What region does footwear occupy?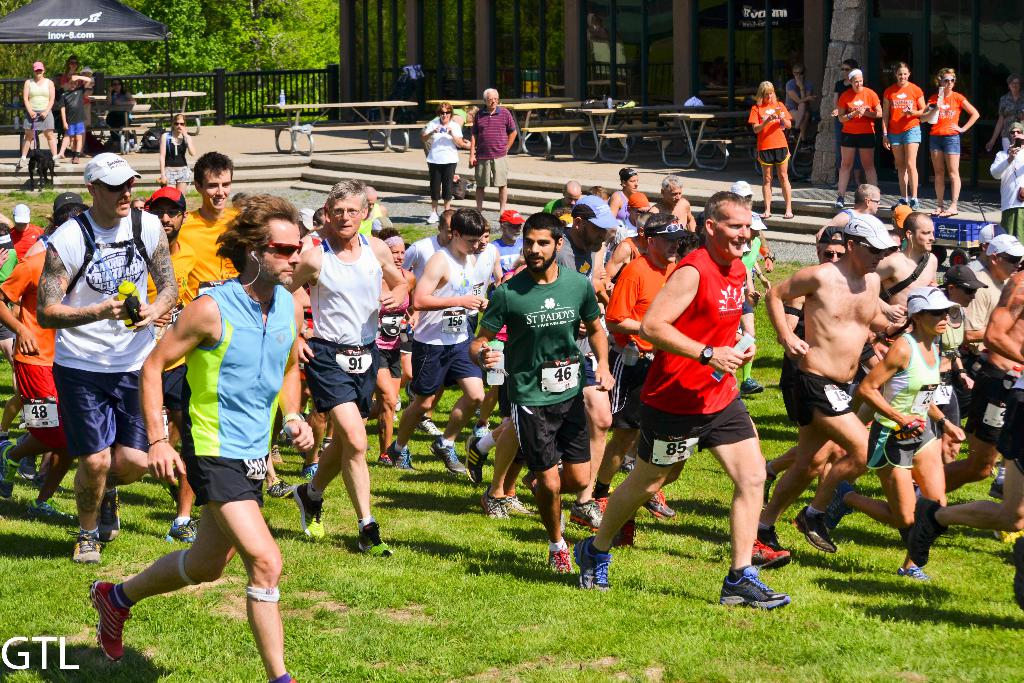
748/527/791/567.
